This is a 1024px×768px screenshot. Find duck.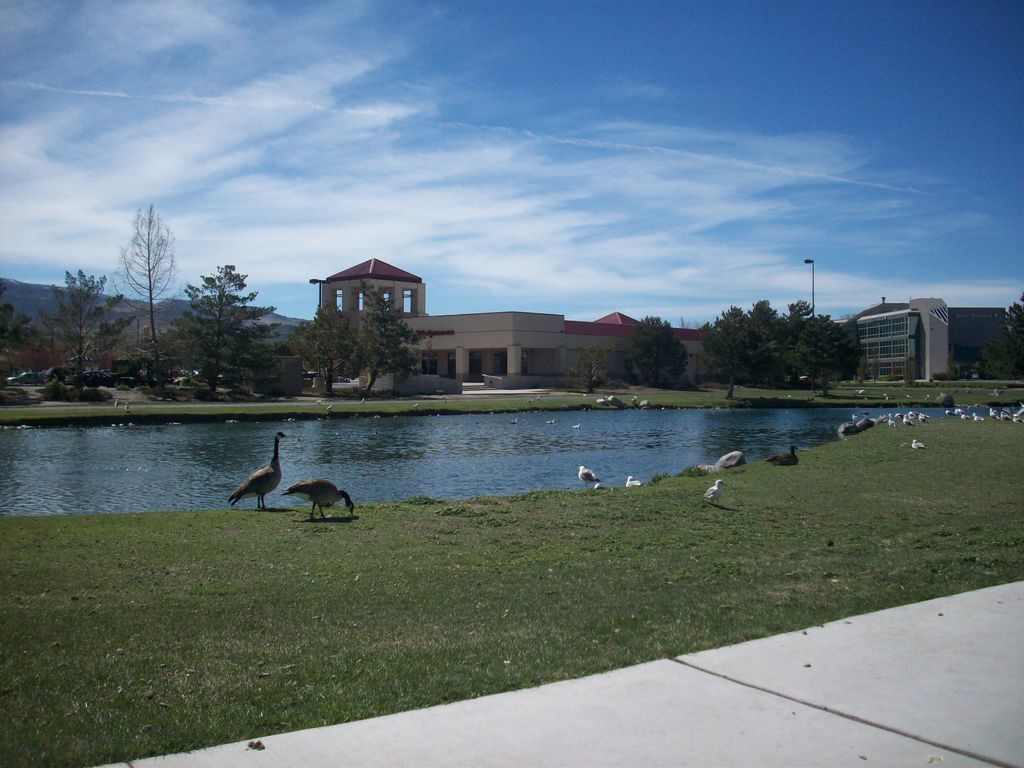
Bounding box: left=578, top=468, right=603, bottom=485.
